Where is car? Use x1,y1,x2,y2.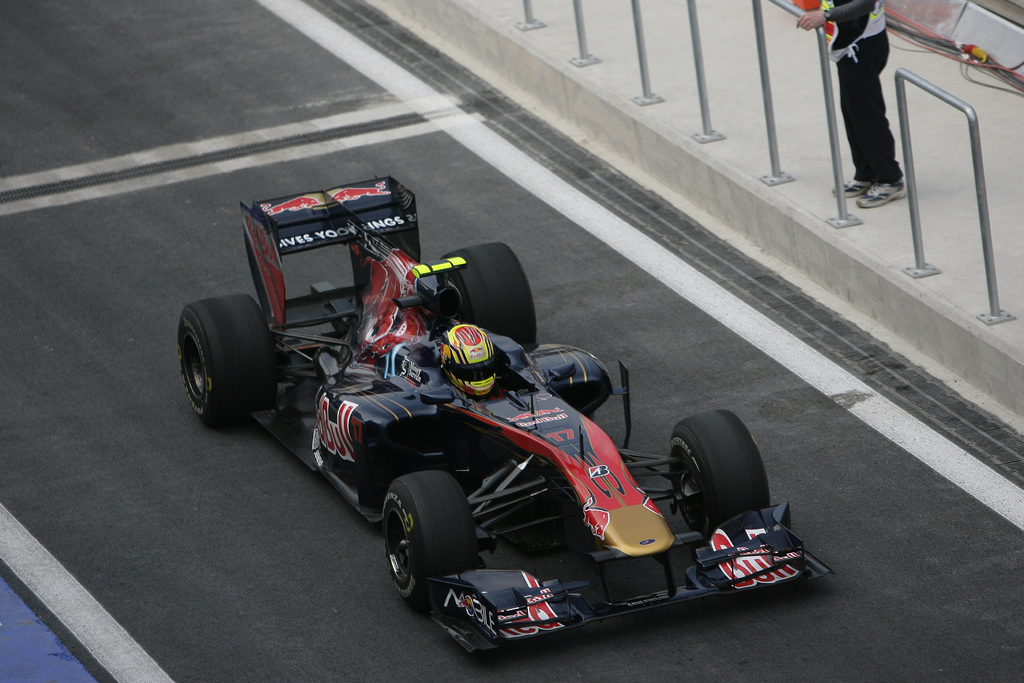
173,172,830,663.
